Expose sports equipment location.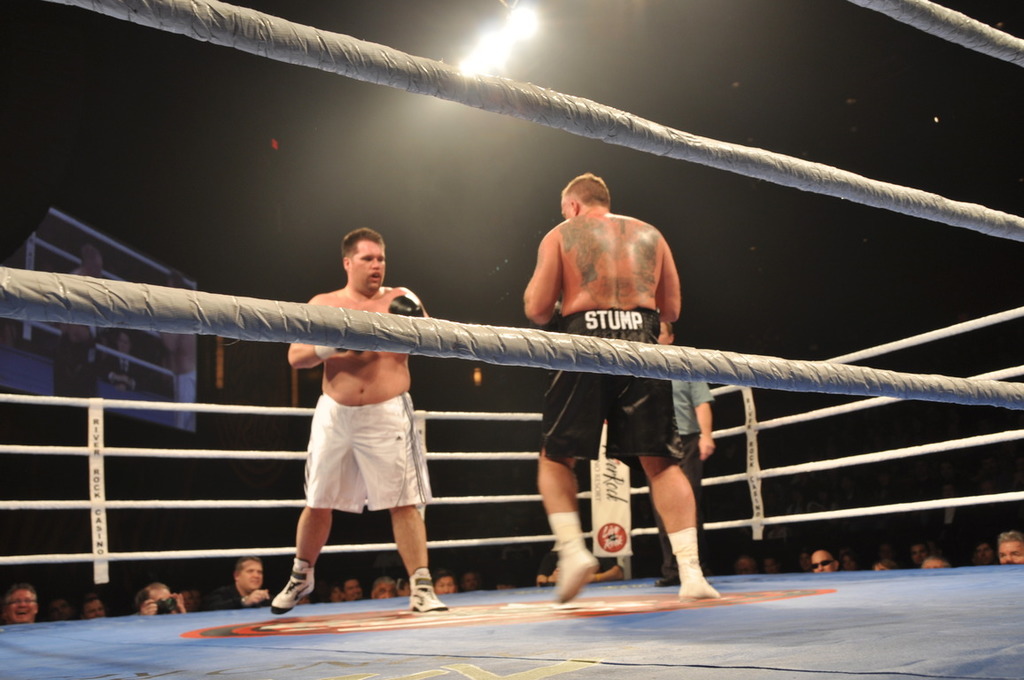
Exposed at (272, 562, 314, 614).
